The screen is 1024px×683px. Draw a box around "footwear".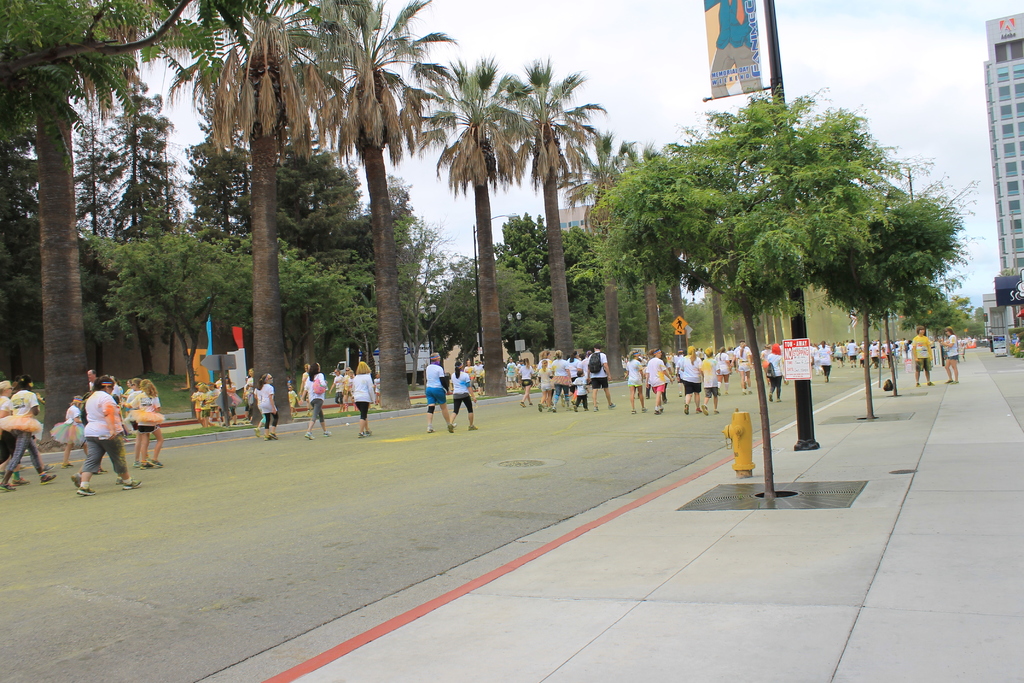
537/404/542/411.
